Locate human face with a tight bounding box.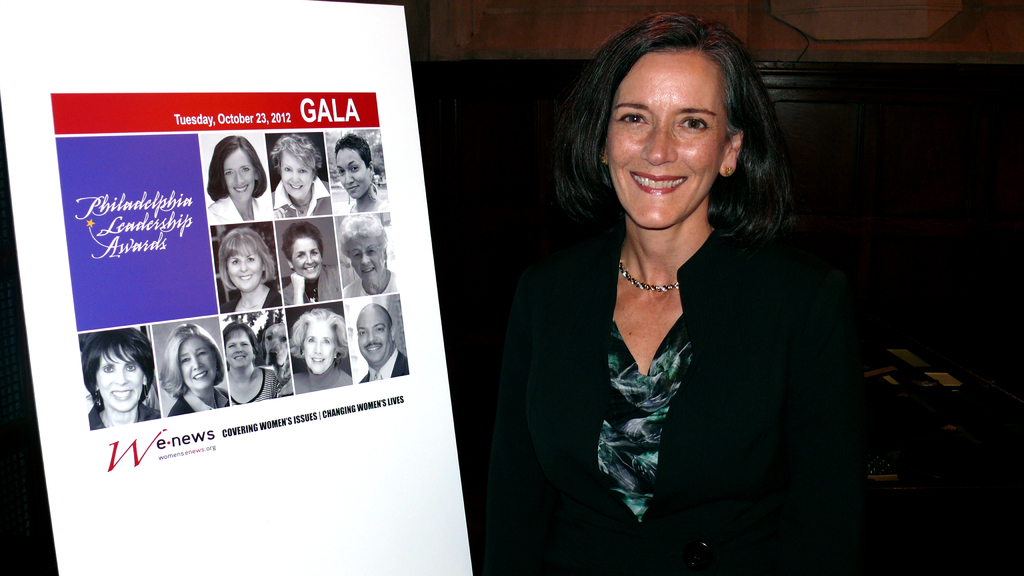
locate(182, 342, 223, 387).
